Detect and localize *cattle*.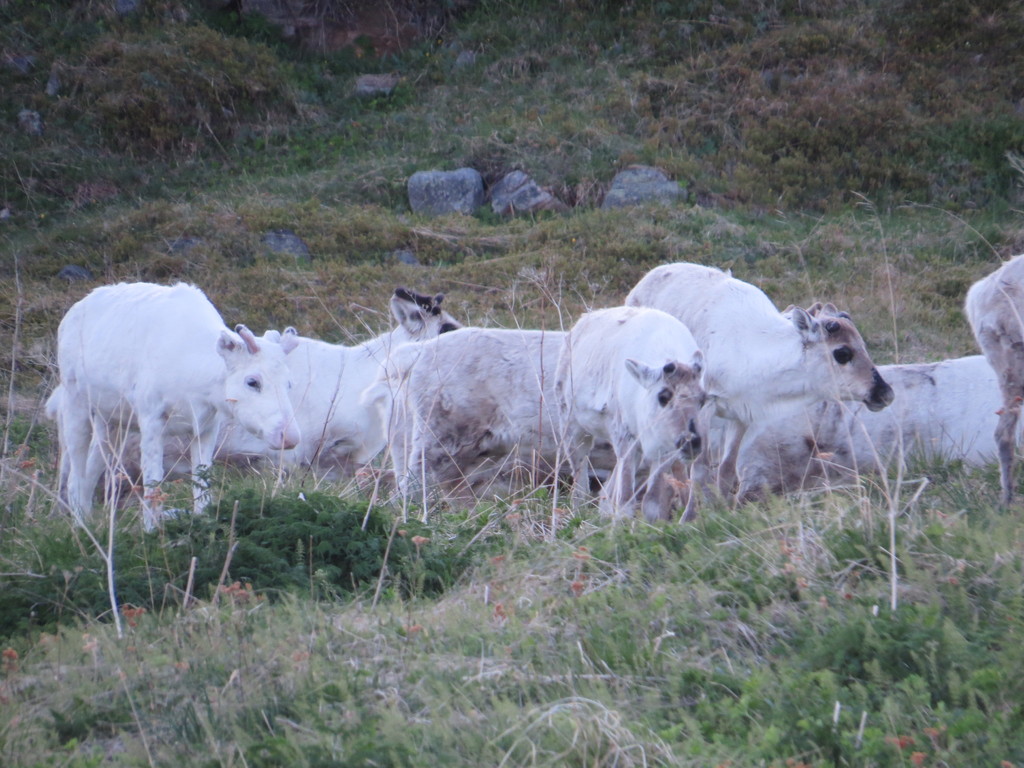
Localized at [x1=552, y1=307, x2=722, y2=526].
